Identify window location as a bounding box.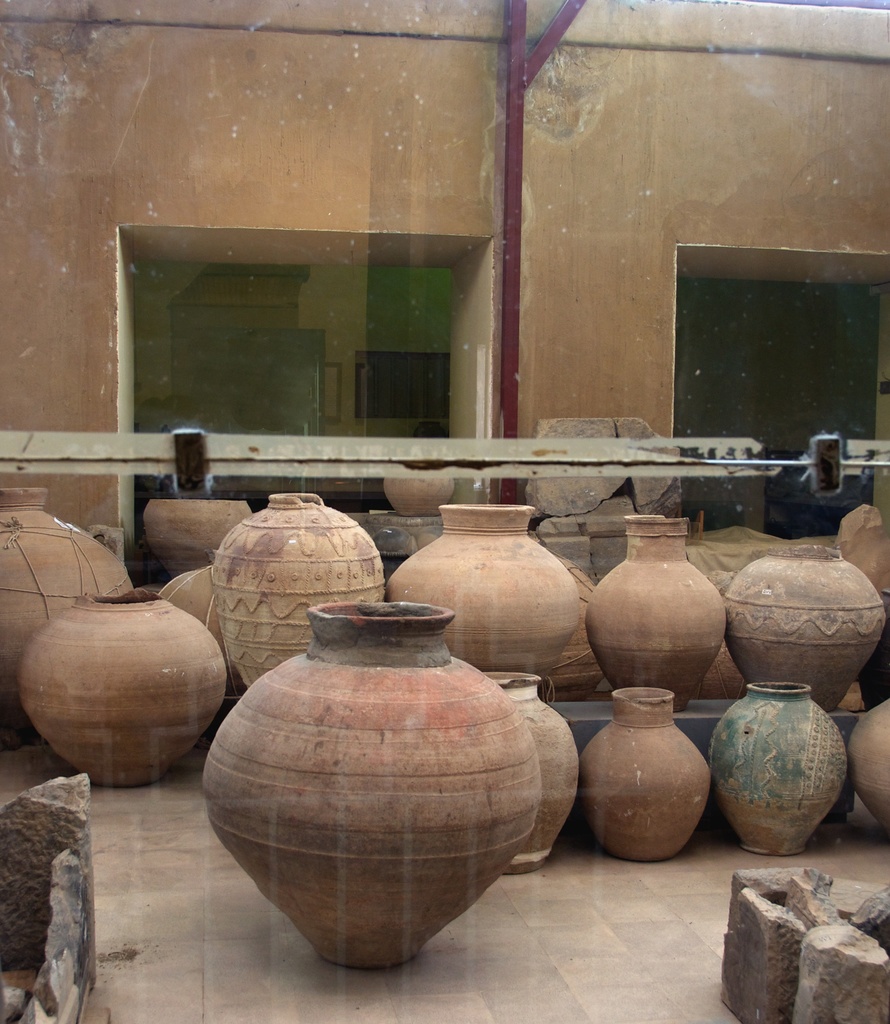
134 252 469 546.
